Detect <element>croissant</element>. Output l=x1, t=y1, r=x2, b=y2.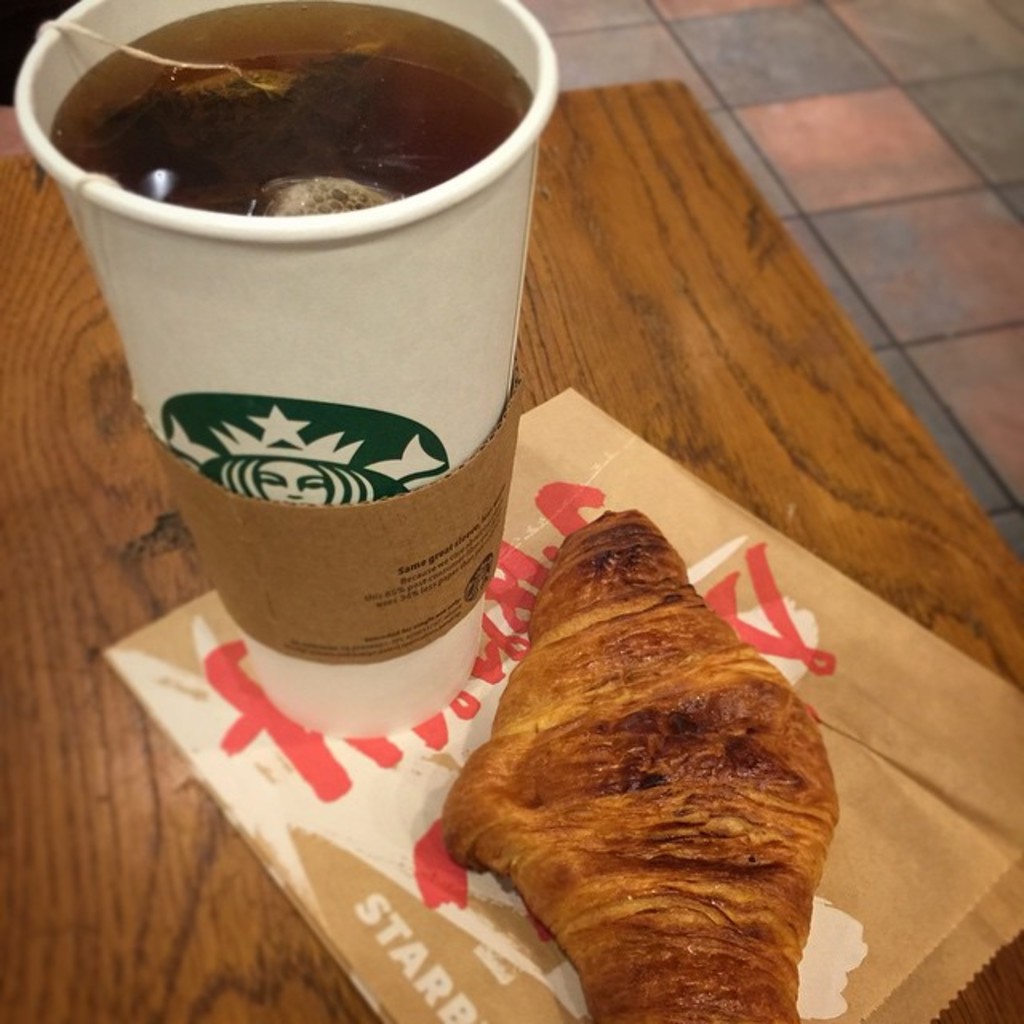
l=446, t=510, r=848, b=1016.
